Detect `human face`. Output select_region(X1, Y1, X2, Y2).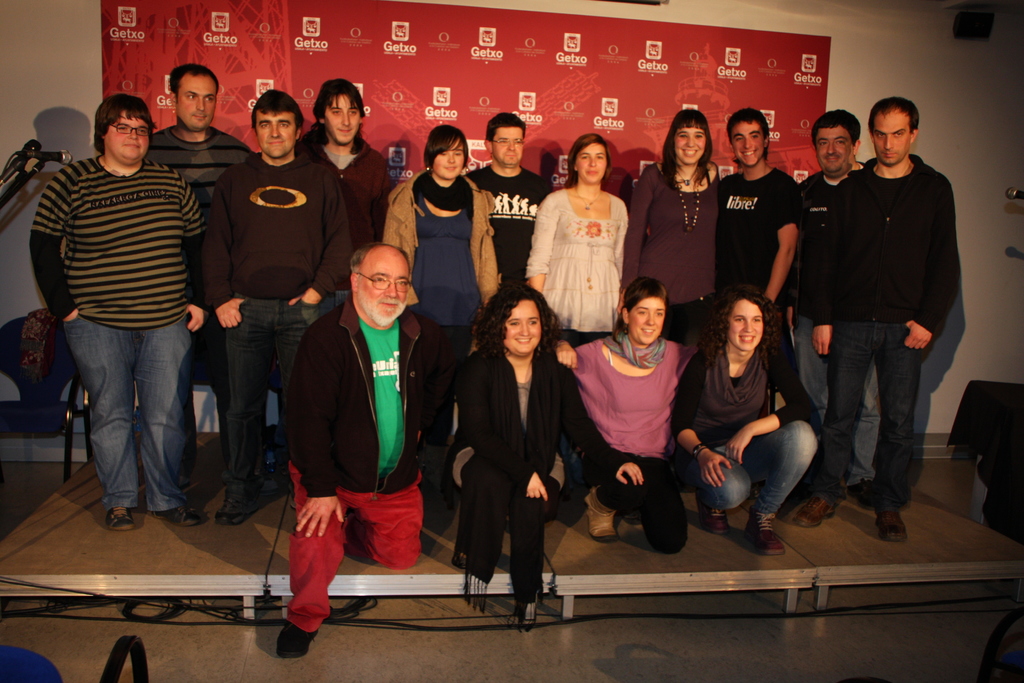
select_region(431, 140, 464, 179).
